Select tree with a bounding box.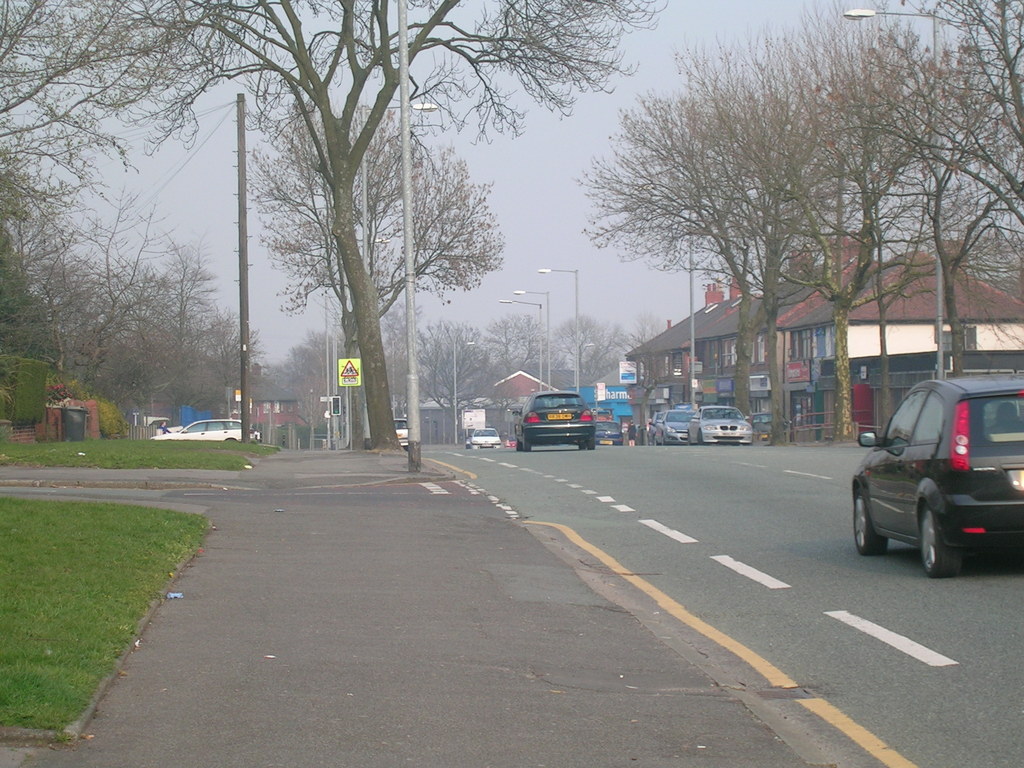
crop(8, 245, 113, 380).
